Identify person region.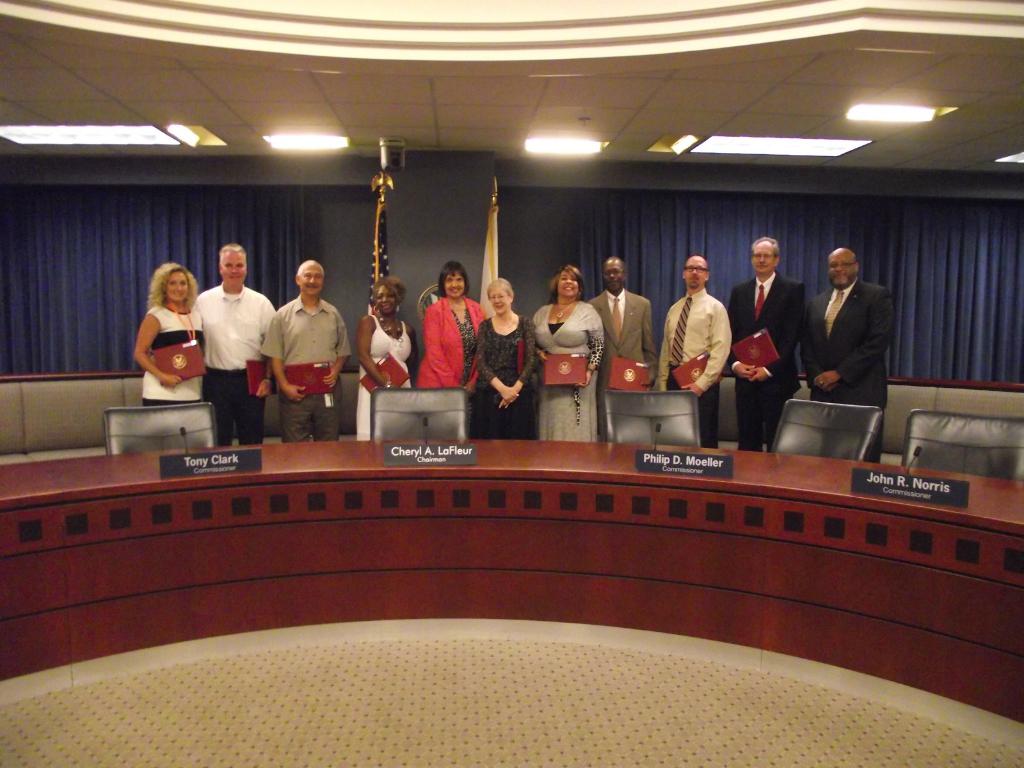
Region: (left=260, top=253, right=349, bottom=445).
